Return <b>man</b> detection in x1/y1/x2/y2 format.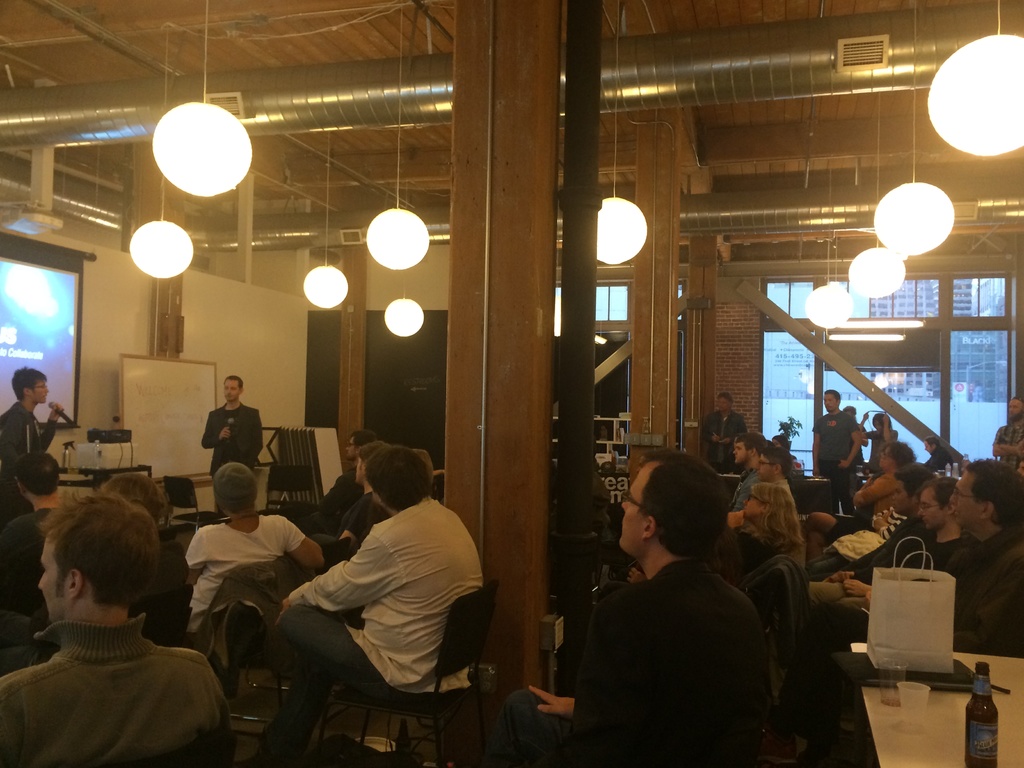
709/390/748/467.
